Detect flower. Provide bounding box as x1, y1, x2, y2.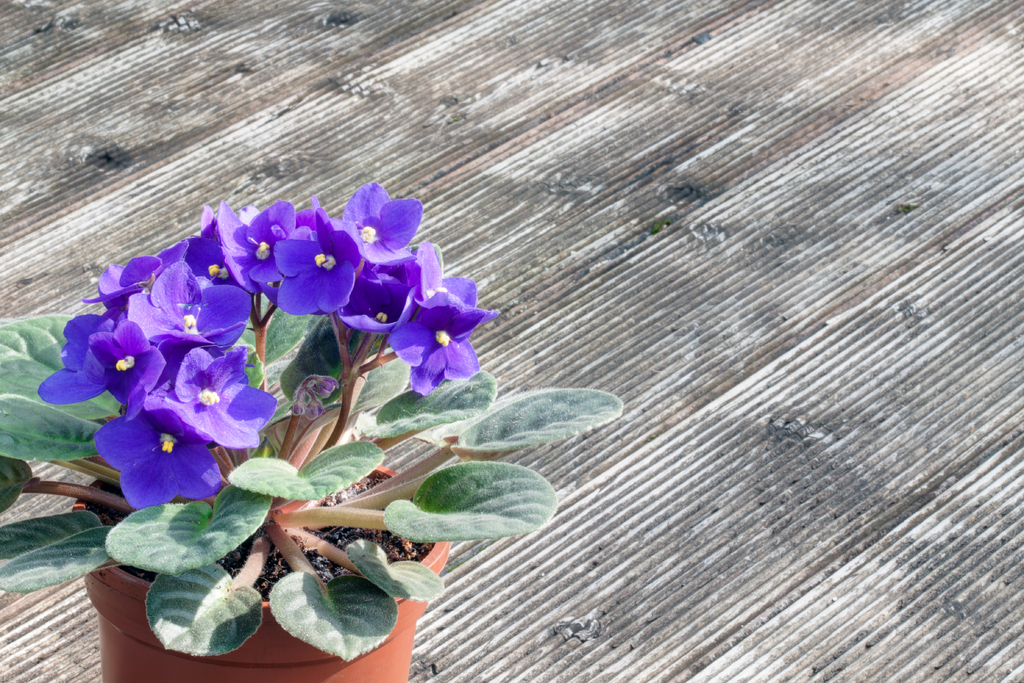
402, 236, 474, 313.
